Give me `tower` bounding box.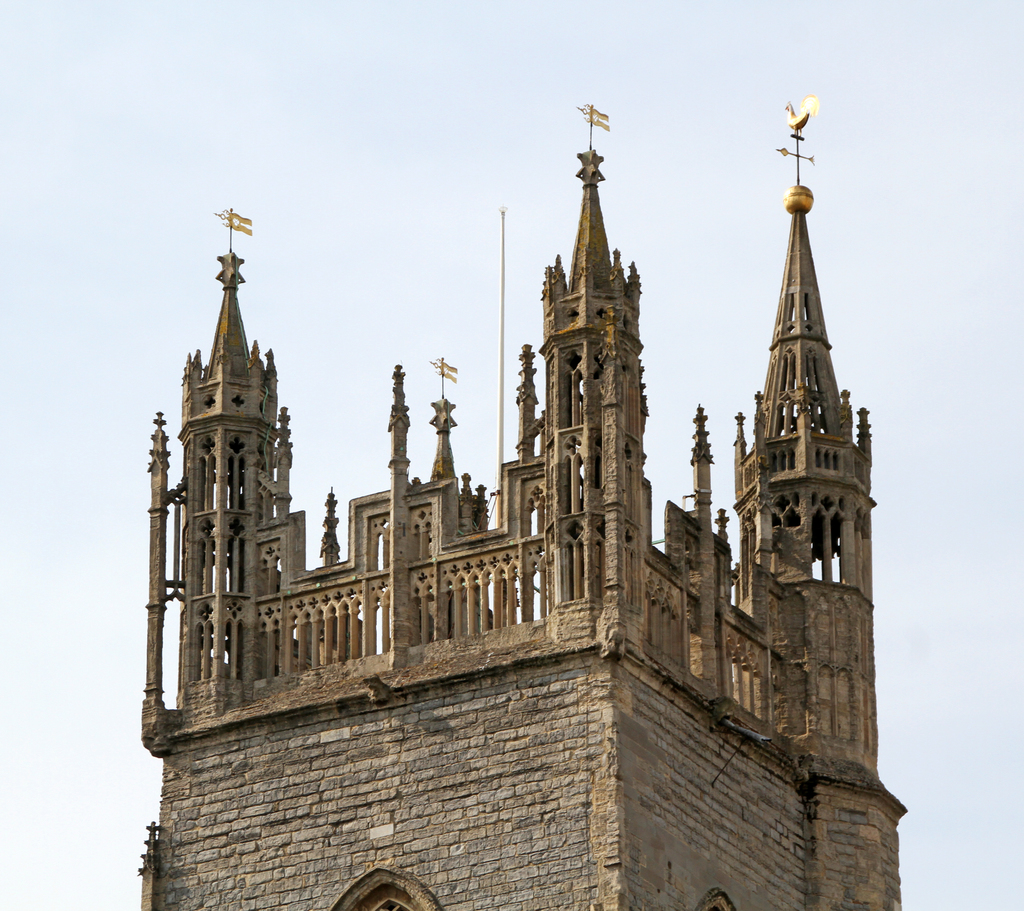
<region>138, 95, 908, 910</region>.
